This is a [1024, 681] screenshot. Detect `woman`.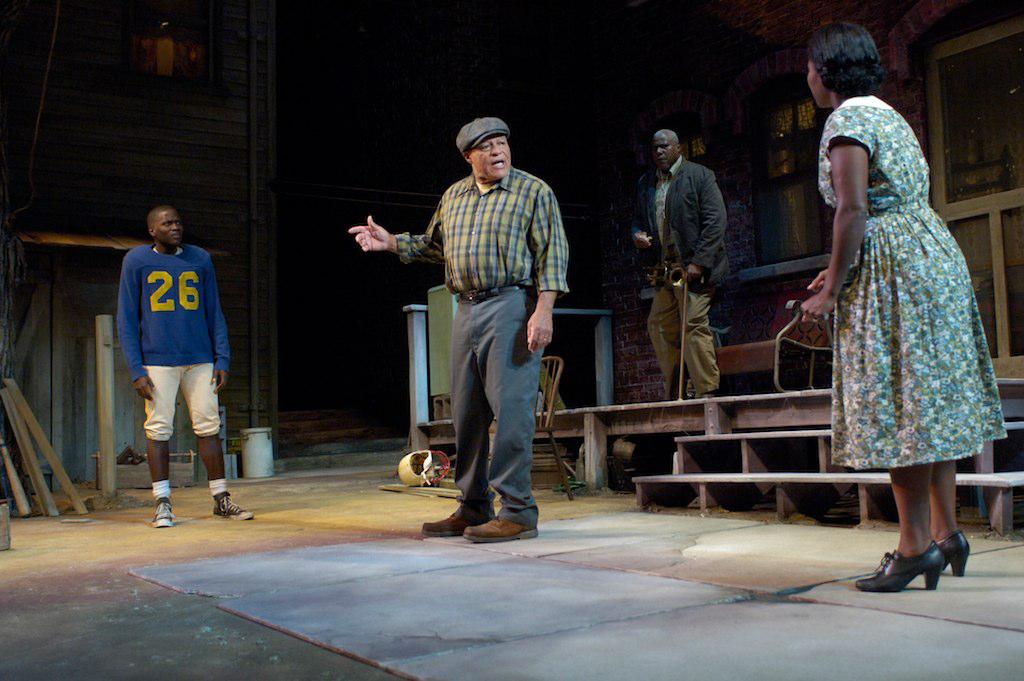
(755, 91, 945, 554).
